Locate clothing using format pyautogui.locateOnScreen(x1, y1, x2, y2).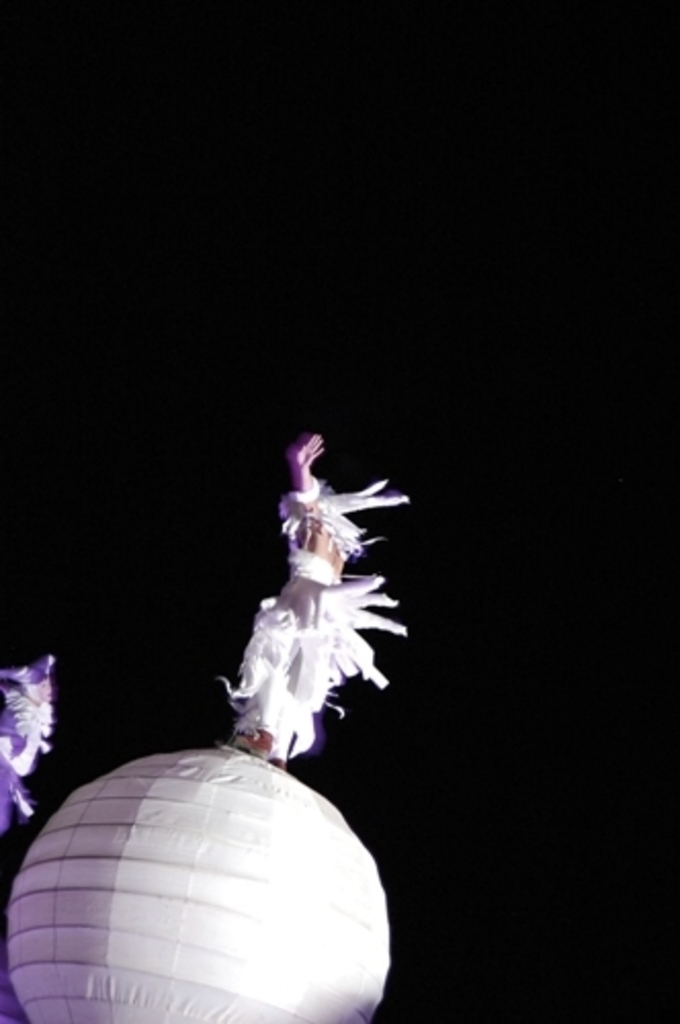
pyautogui.locateOnScreen(215, 489, 397, 758).
